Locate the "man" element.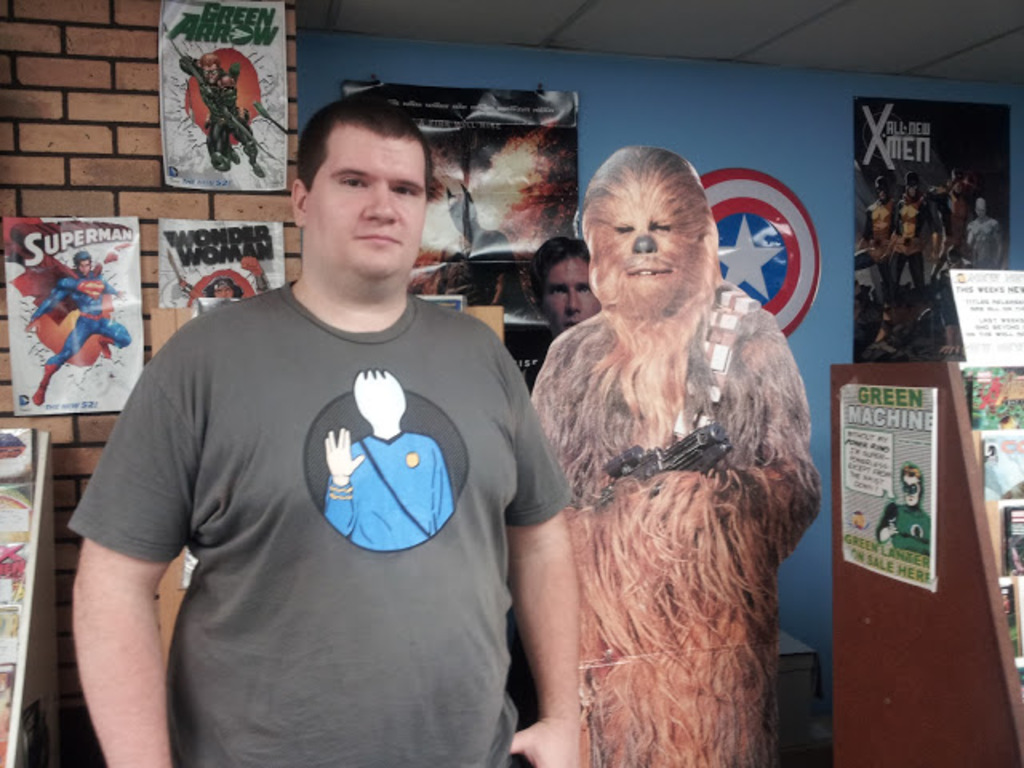
Element bbox: locate(872, 461, 930, 555).
